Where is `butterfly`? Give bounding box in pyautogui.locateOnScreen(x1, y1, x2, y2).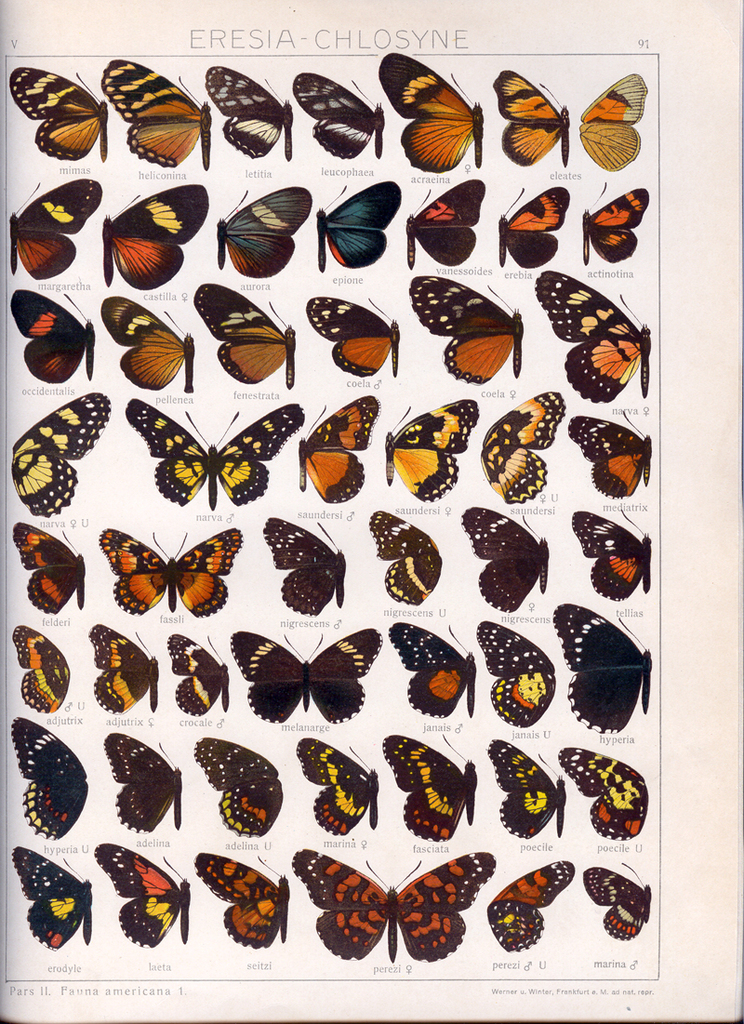
pyautogui.locateOnScreen(387, 619, 481, 719).
